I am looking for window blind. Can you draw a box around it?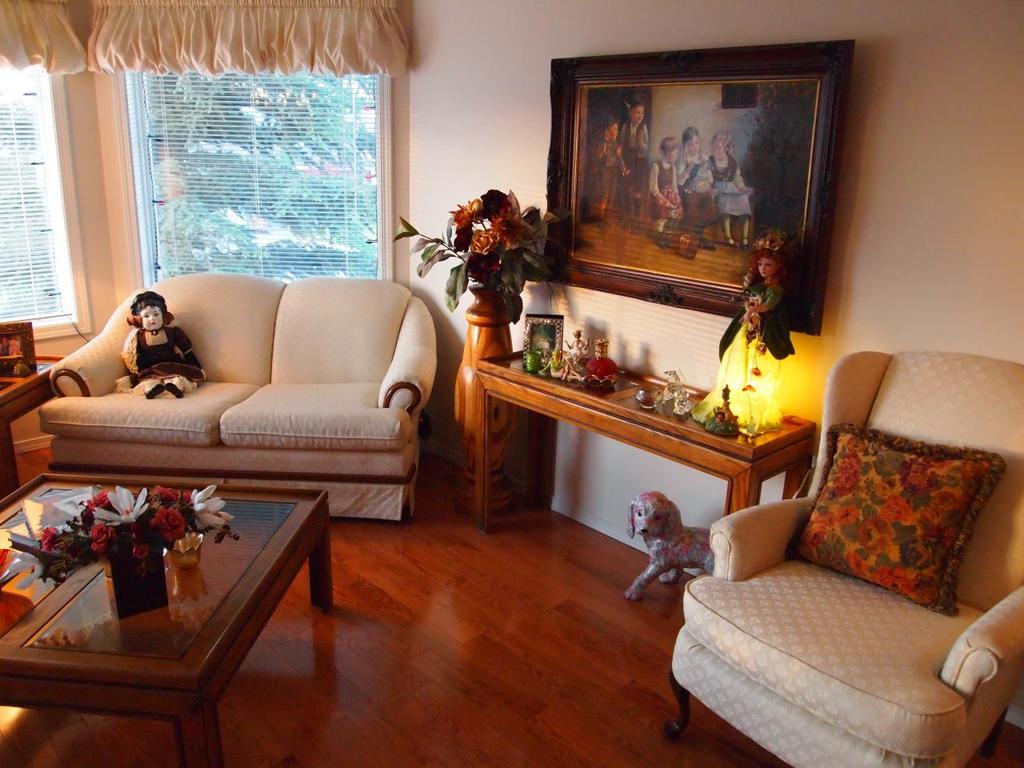
Sure, the bounding box is select_region(113, 73, 390, 293).
